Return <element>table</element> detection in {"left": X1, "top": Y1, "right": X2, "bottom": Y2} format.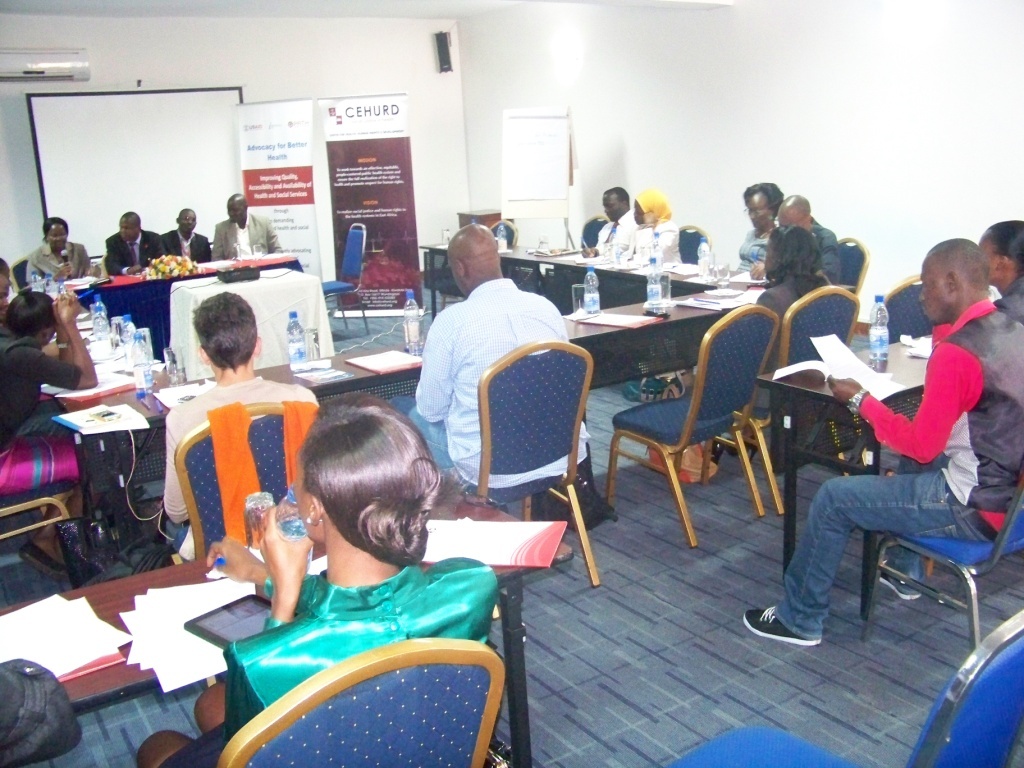
{"left": 757, "top": 337, "right": 930, "bottom": 617}.
